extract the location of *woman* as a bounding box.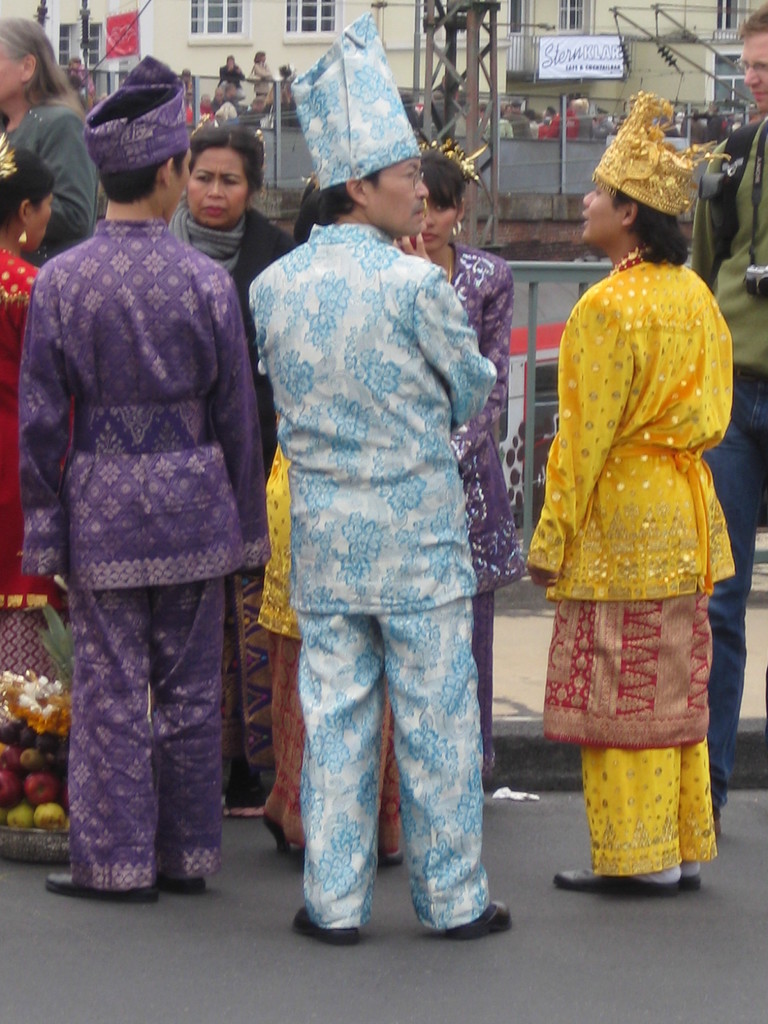
BBox(0, 6, 114, 257).
